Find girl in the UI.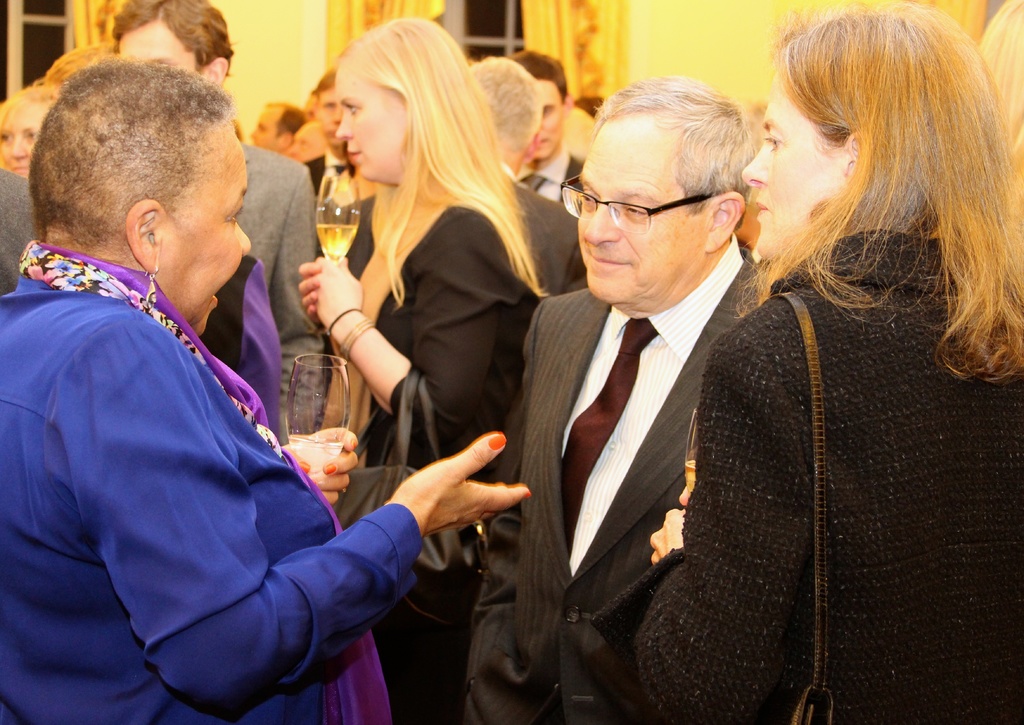
UI element at 637, 2, 1023, 724.
